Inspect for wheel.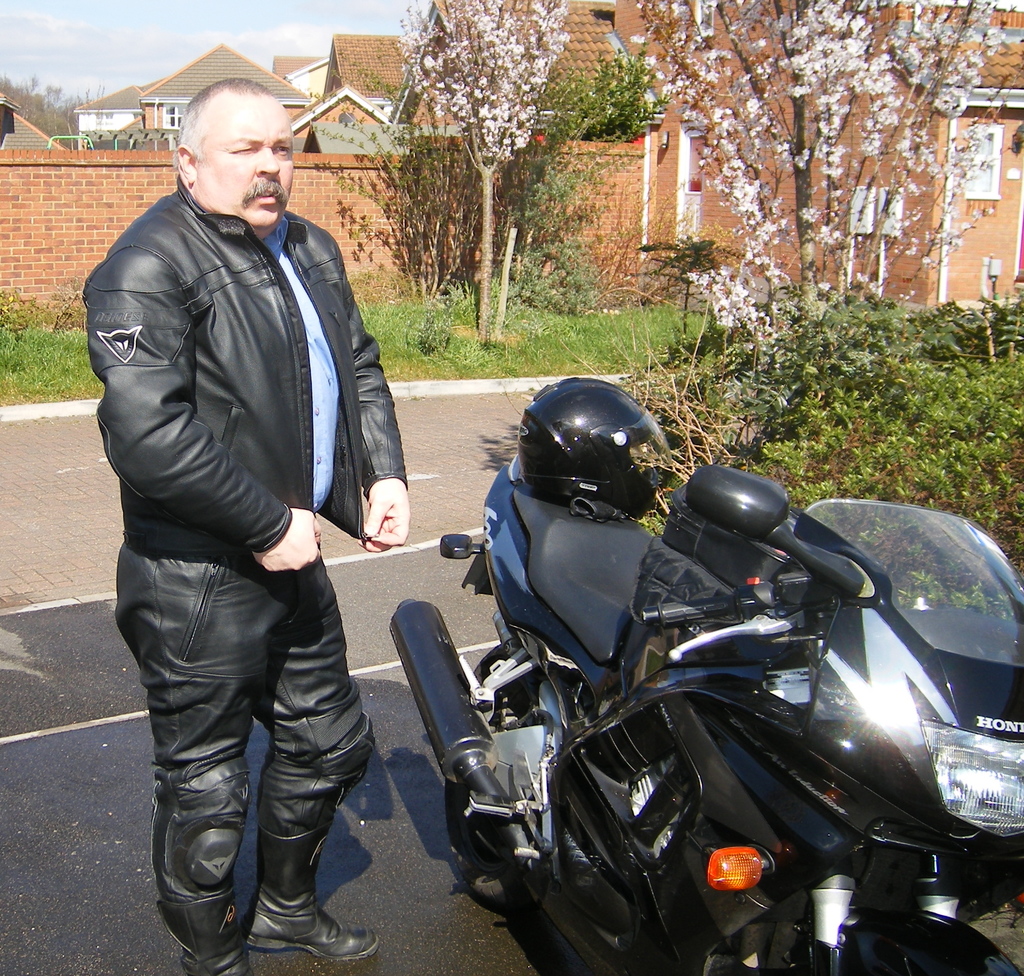
Inspection: box=[792, 903, 1011, 975].
